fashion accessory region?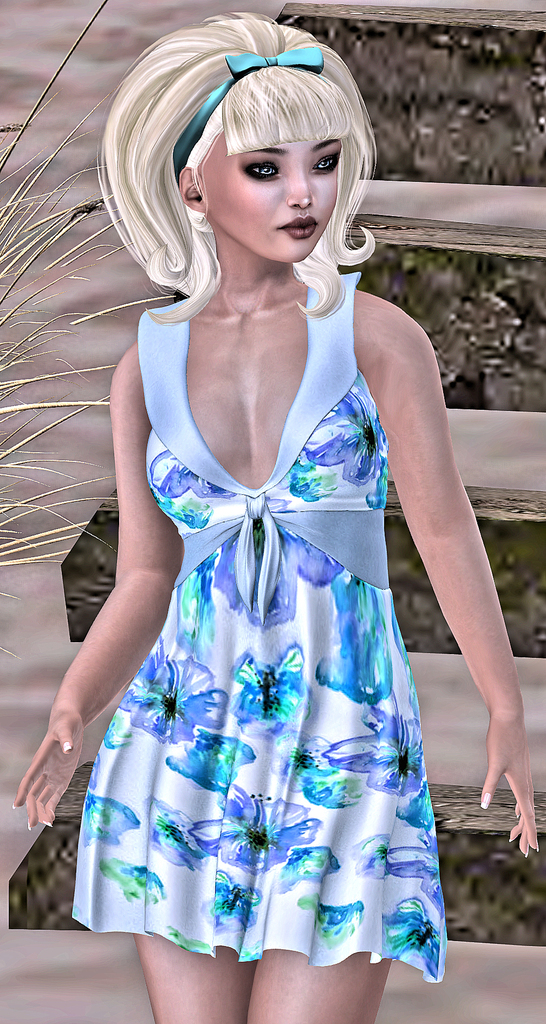
select_region(171, 45, 323, 185)
